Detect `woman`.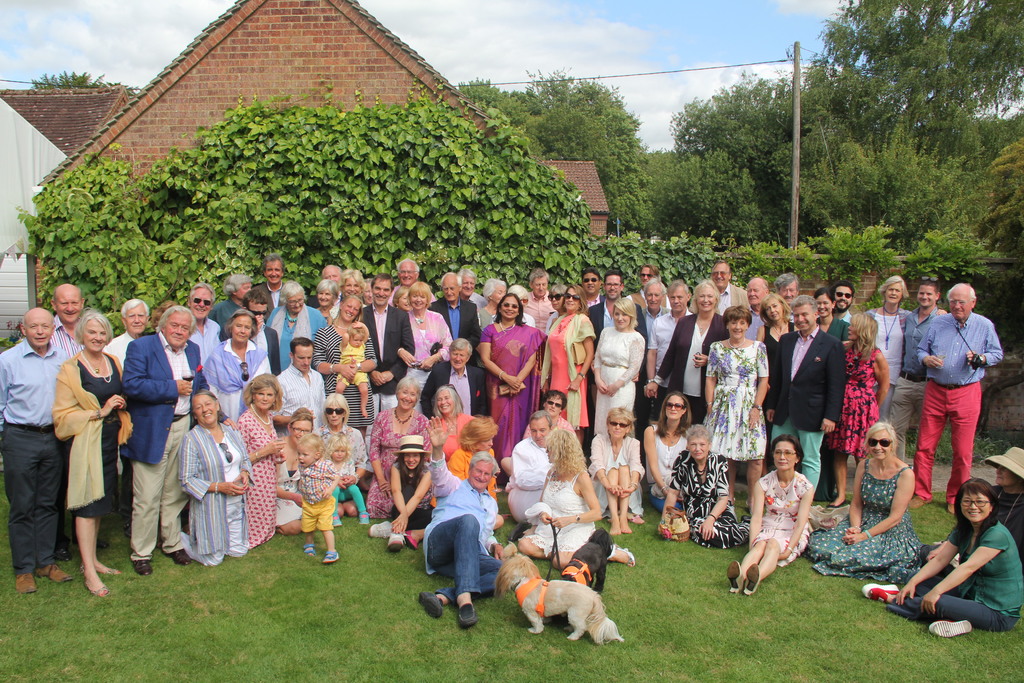
Detected at detection(640, 389, 695, 514).
